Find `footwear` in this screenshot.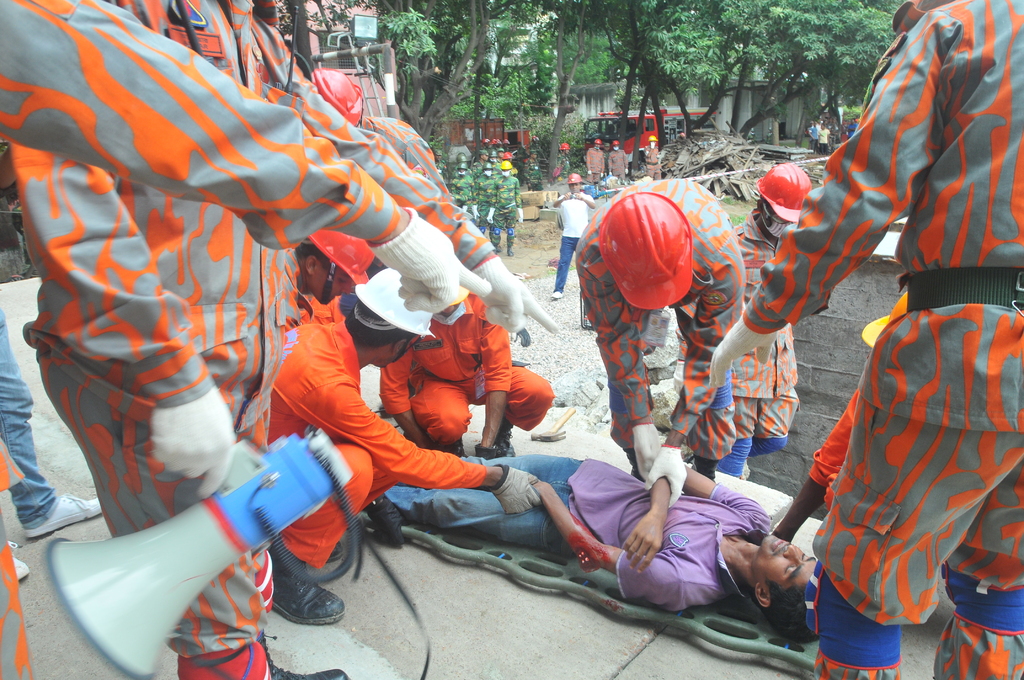
The bounding box for `footwear` is bbox=(25, 491, 104, 538).
